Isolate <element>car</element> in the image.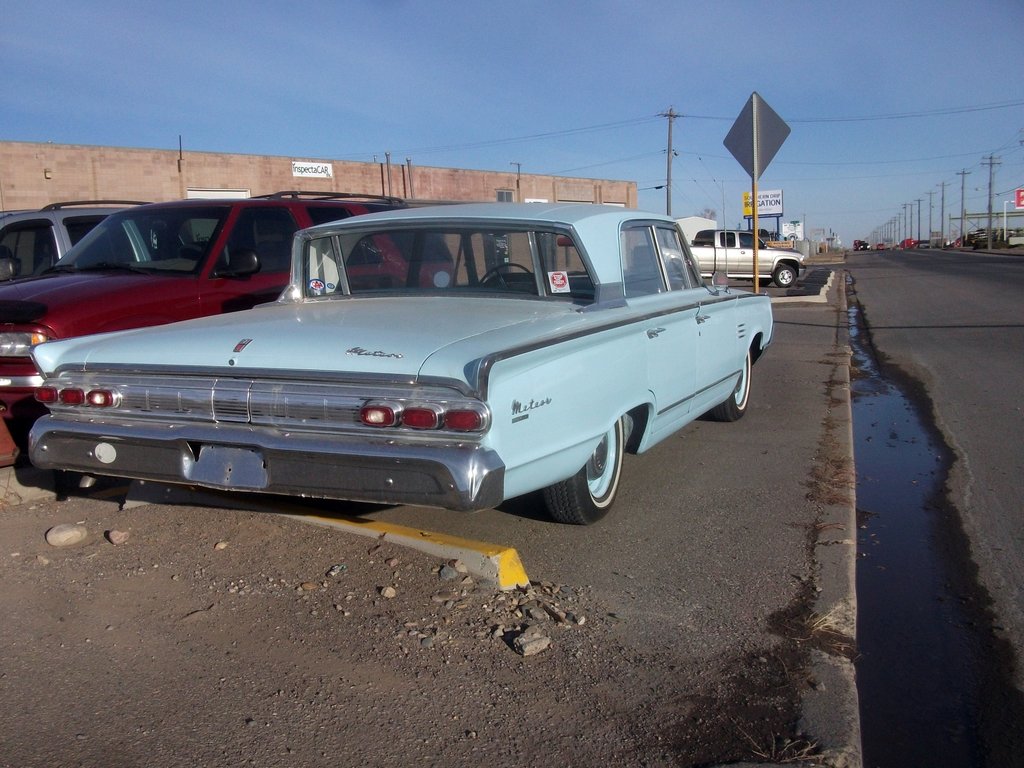
Isolated region: [697, 230, 807, 287].
